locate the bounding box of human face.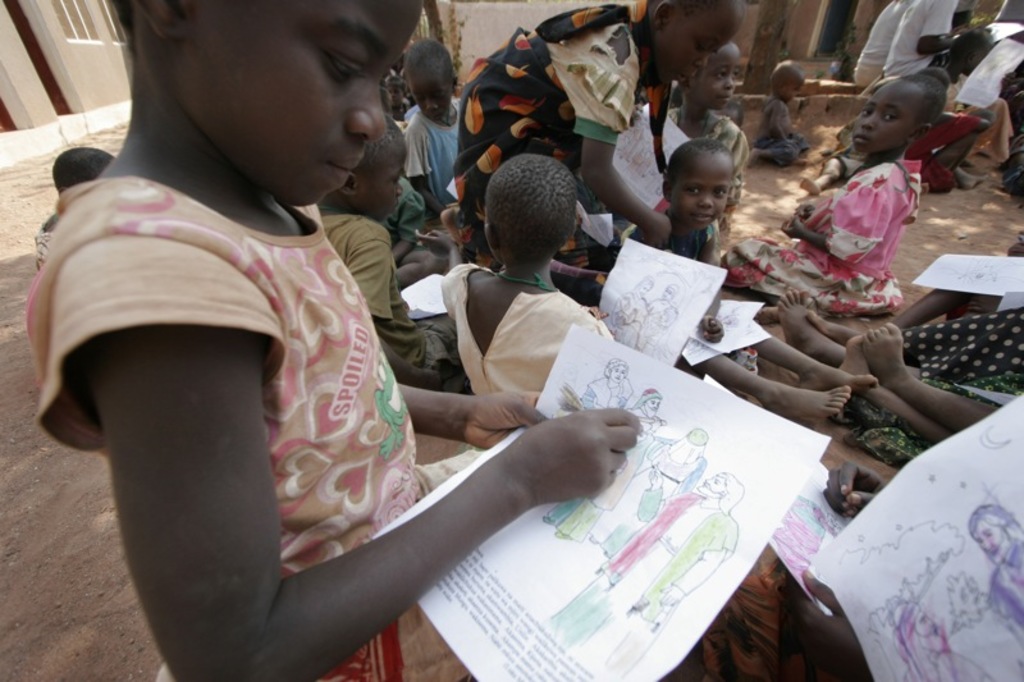
Bounding box: detection(700, 475, 724, 498).
